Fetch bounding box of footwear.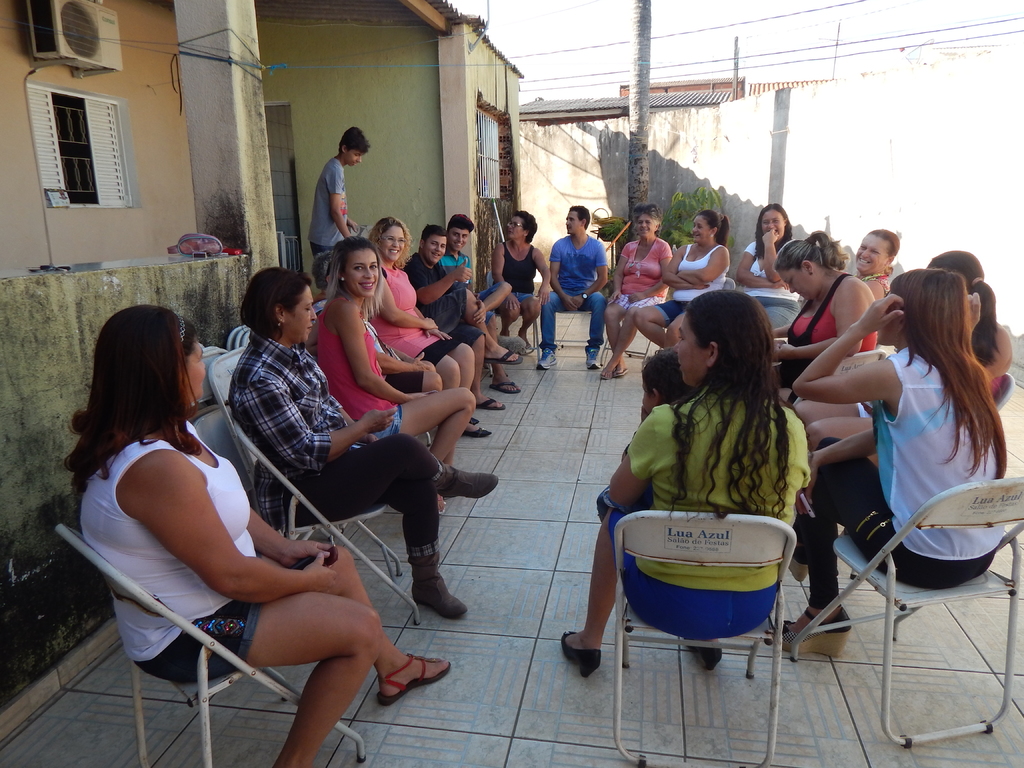
Bbox: crop(563, 630, 602, 680).
